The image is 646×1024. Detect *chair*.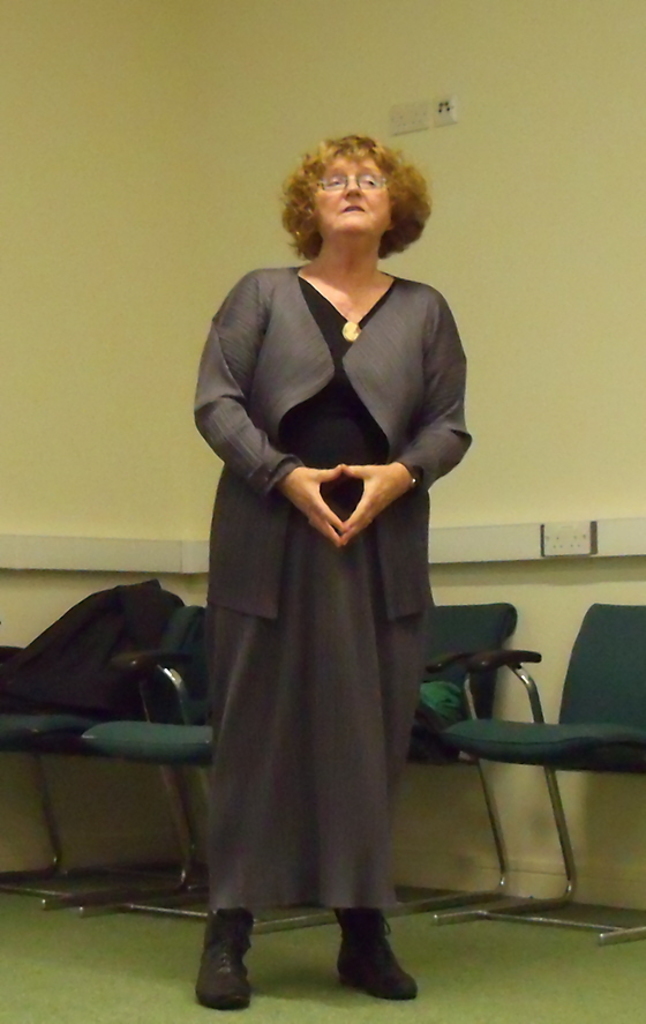
Detection: (426,581,637,962).
